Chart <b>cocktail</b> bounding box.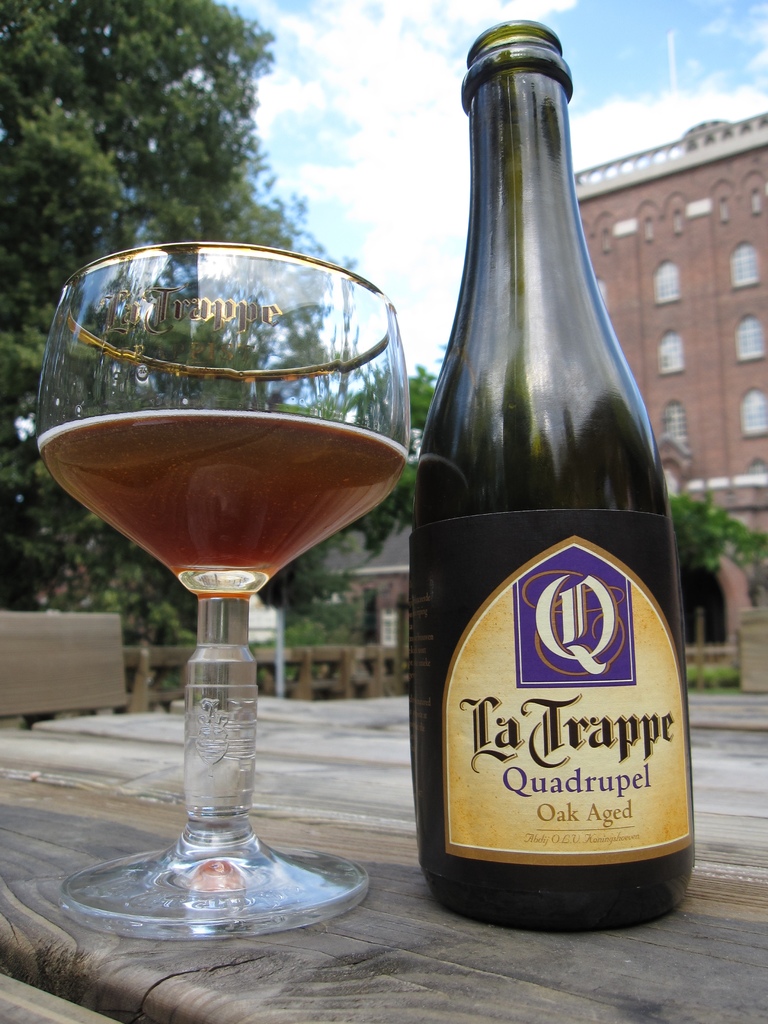
Charted: [33, 234, 412, 940].
